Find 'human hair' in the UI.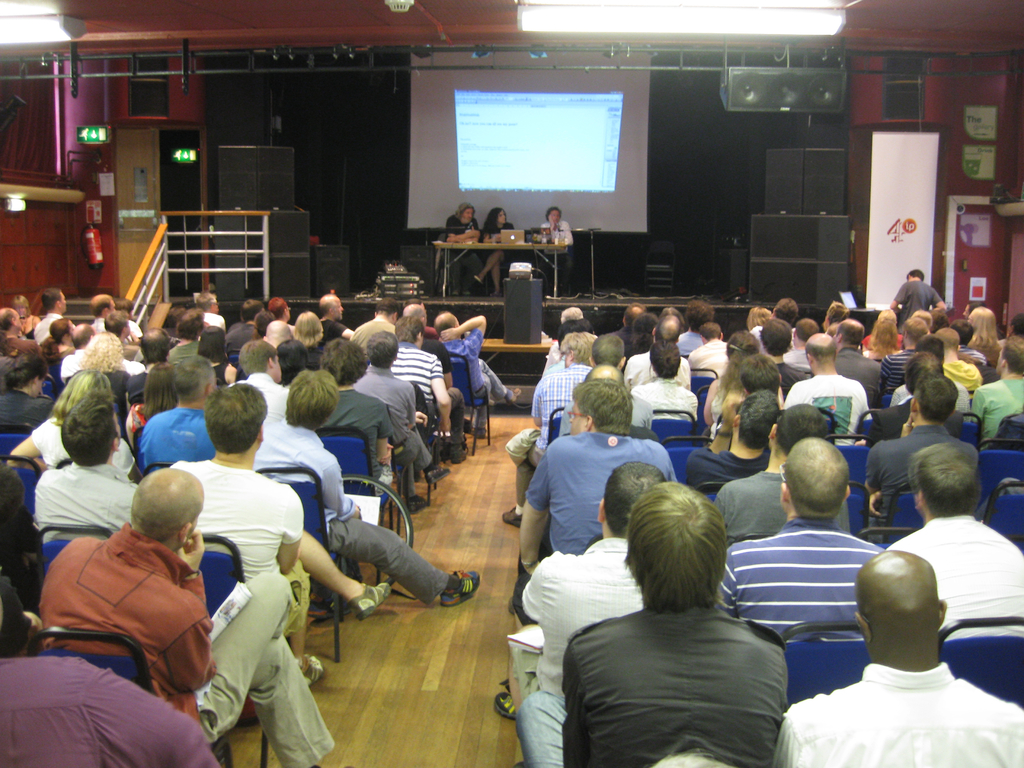
UI element at {"left": 179, "top": 310, "right": 202, "bottom": 339}.
